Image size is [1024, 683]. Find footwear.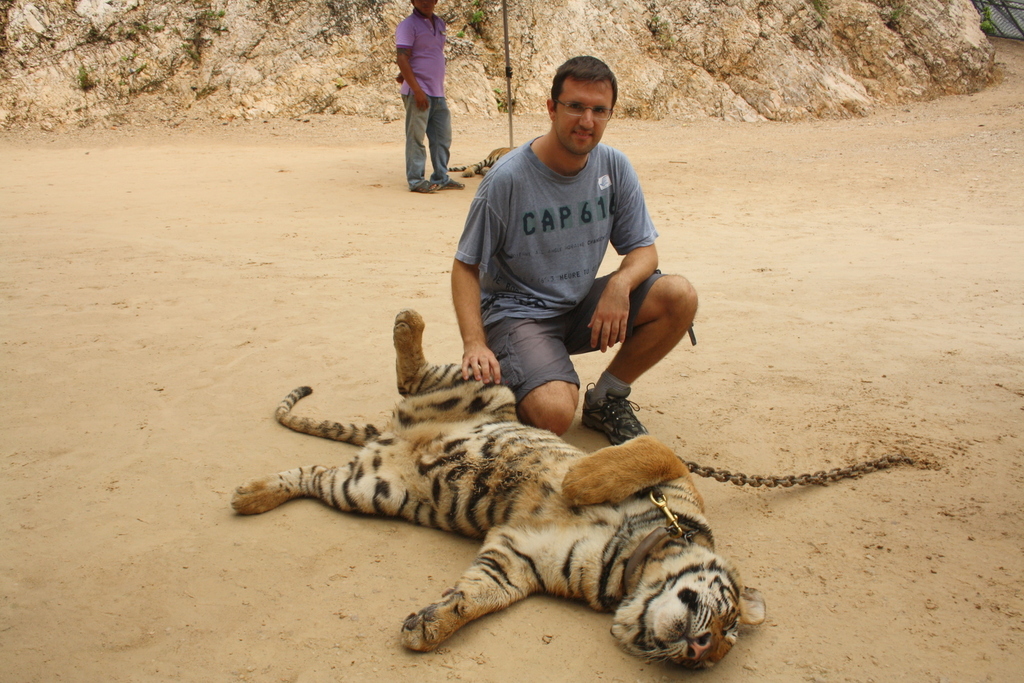
(x1=578, y1=386, x2=651, y2=457).
